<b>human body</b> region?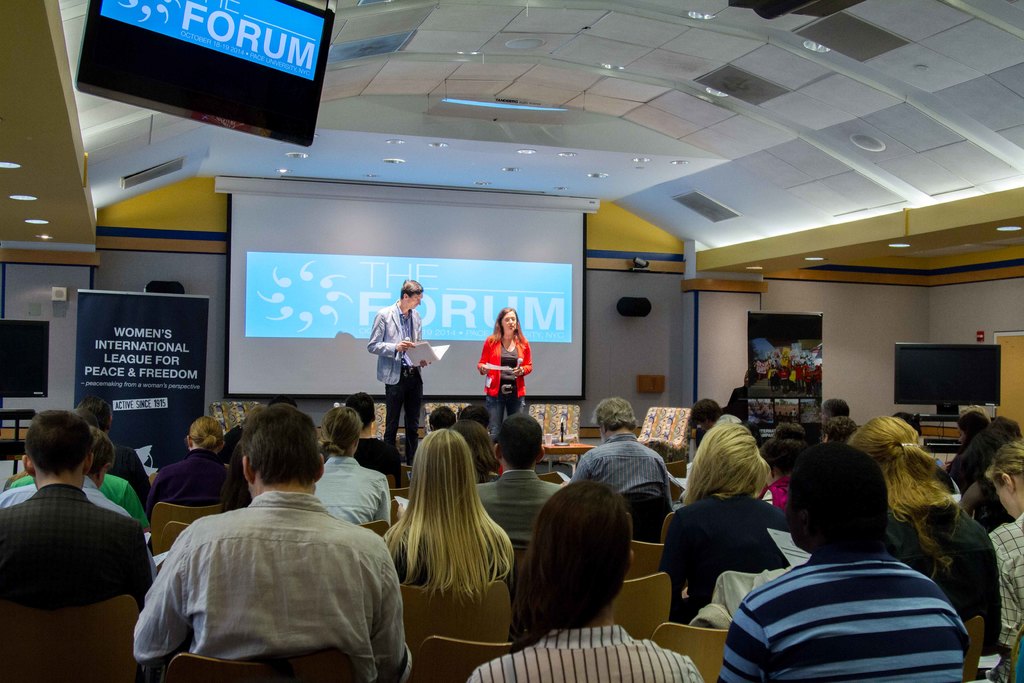
(429, 405, 455, 427)
